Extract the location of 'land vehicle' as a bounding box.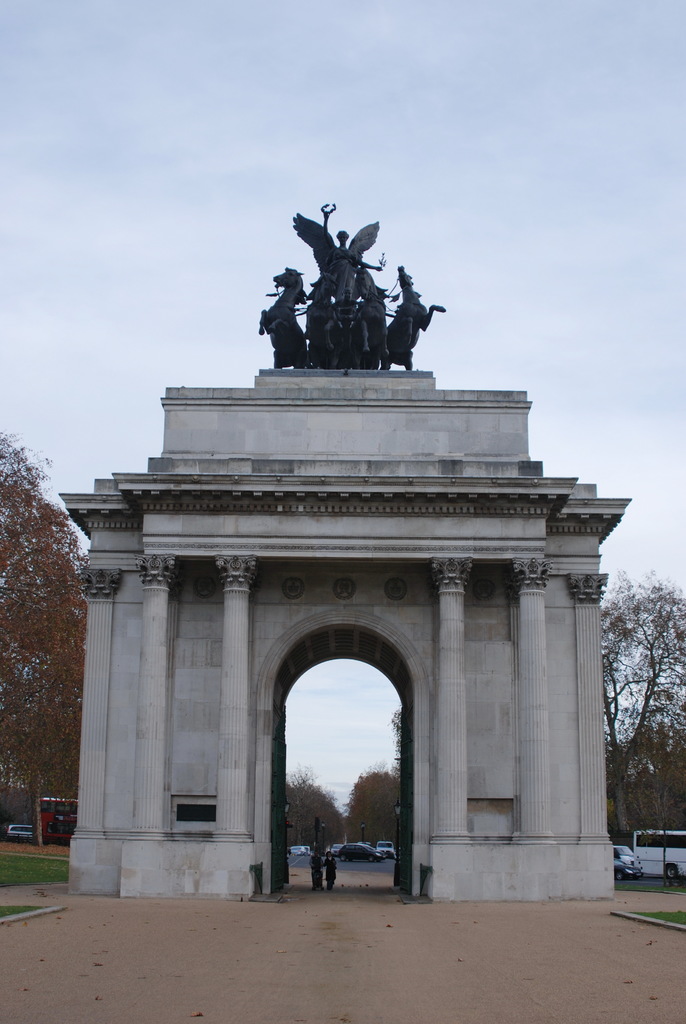
634,830,685,879.
